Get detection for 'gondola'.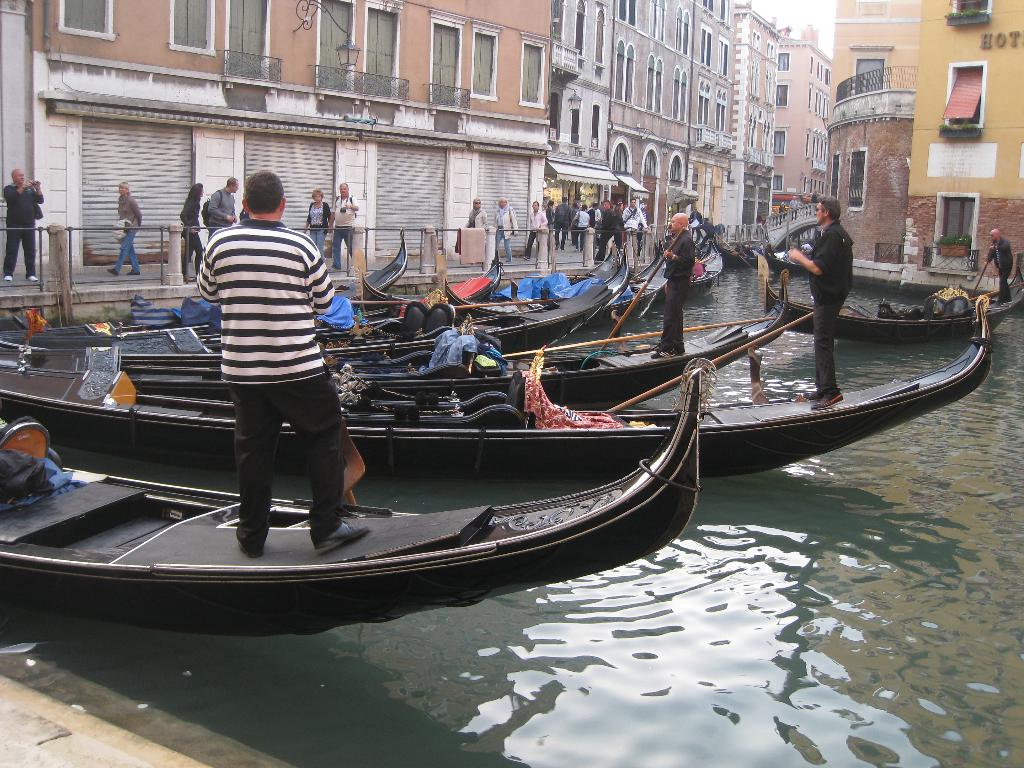
Detection: 0, 278, 995, 473.
